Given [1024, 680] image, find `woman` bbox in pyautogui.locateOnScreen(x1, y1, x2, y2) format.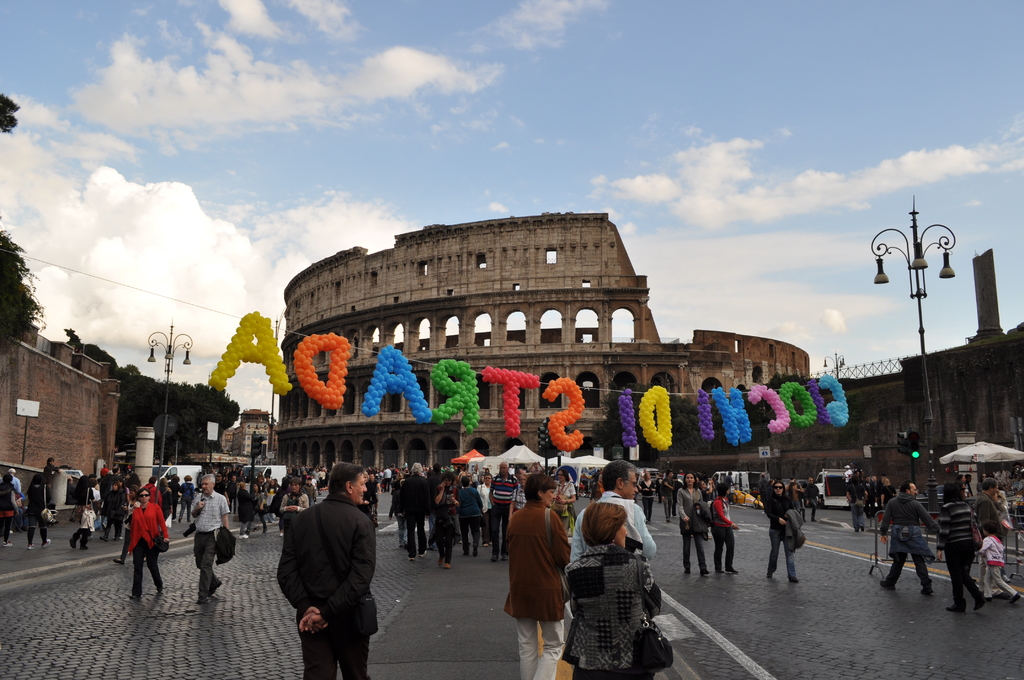
pyautogui.locateOnScreen(952, 472, 972, 498).
